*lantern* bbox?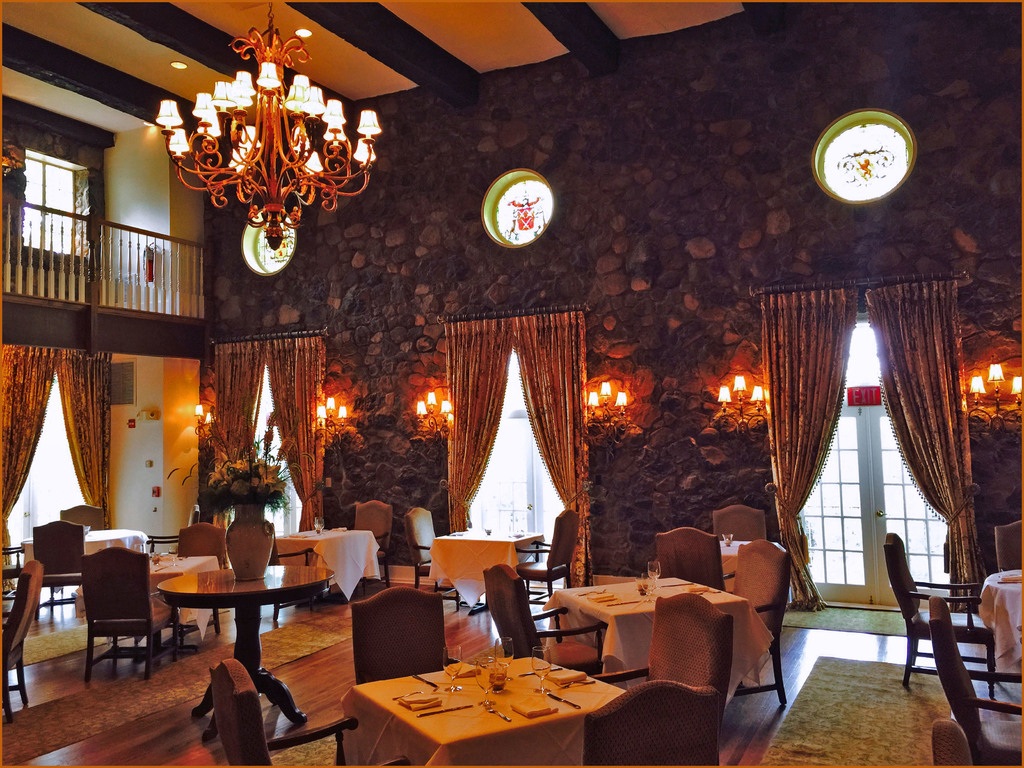
<bbox>257, 65, 277, 90</bbox>
